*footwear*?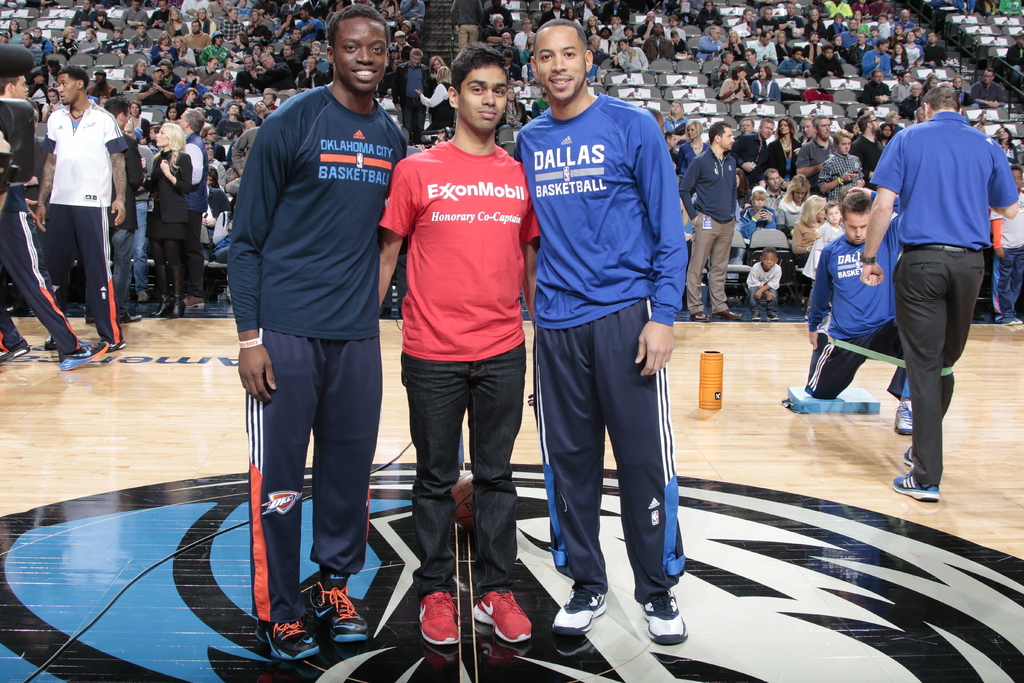
(x1=551, y1=588, x2=611, y2=639)
